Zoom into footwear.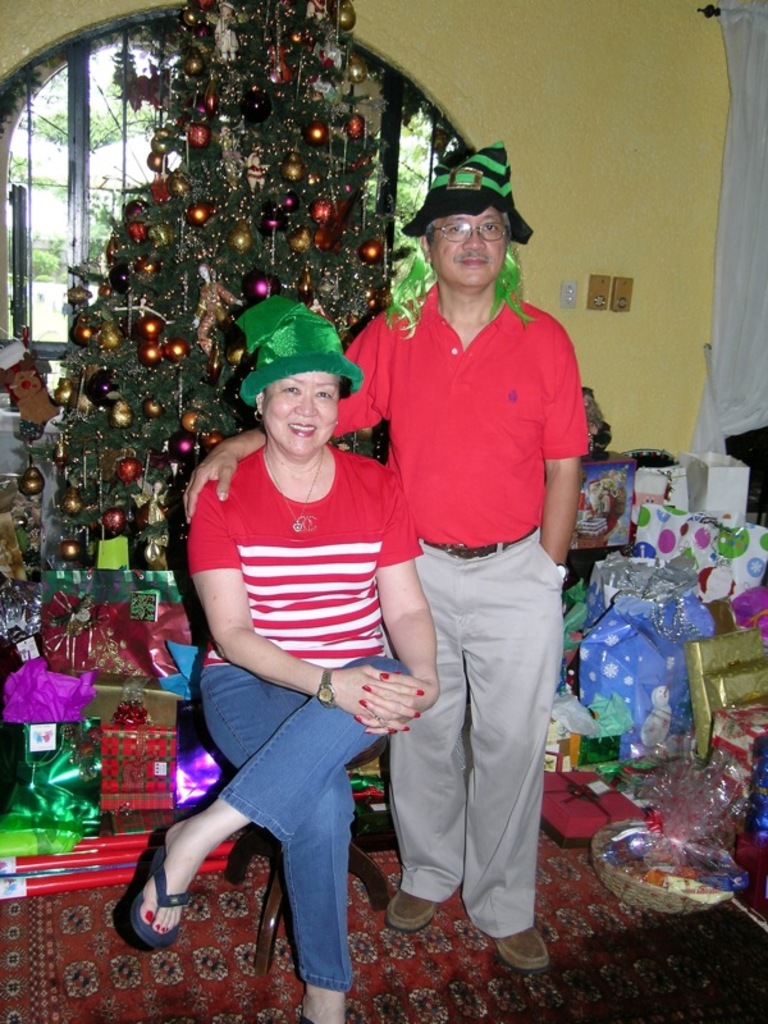
Zoom target: 379 888 439 938.
